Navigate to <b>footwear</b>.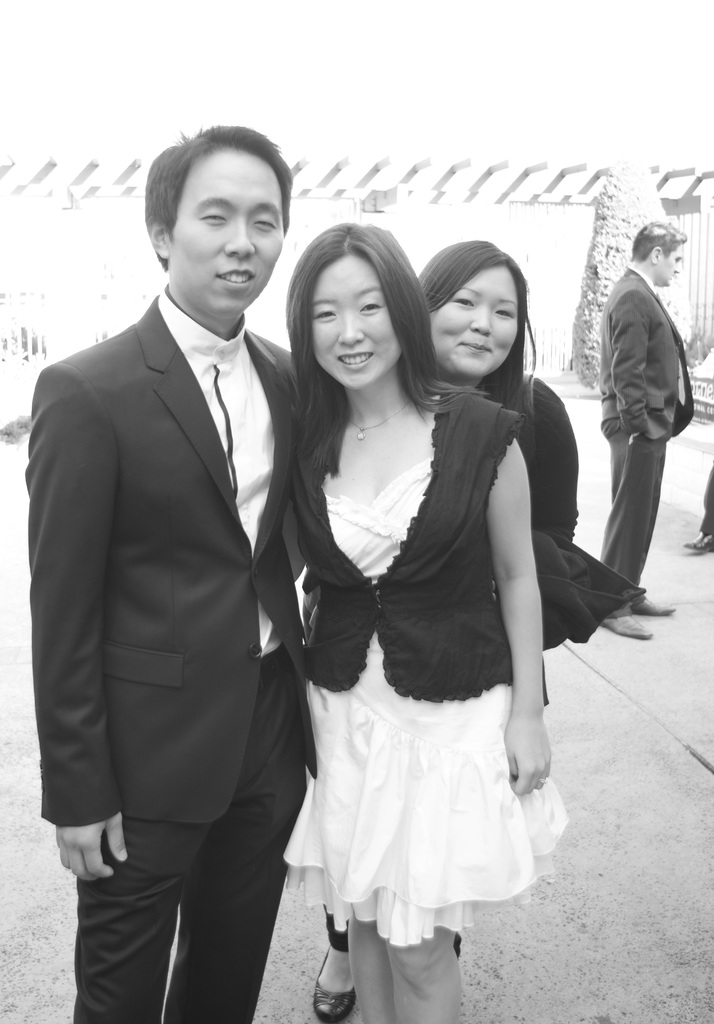
Navigation target: 690, 529, 713, 554.
